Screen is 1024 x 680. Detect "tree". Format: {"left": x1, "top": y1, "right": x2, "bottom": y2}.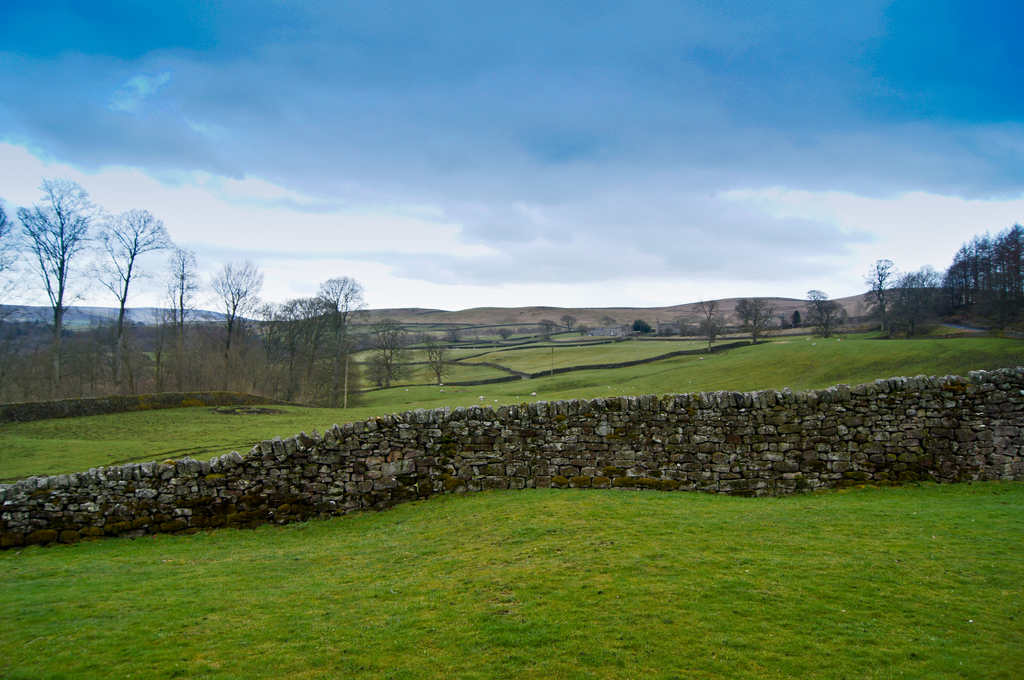
{"left": 316, "top": 269, "right": 372, "bottom": 409}.
